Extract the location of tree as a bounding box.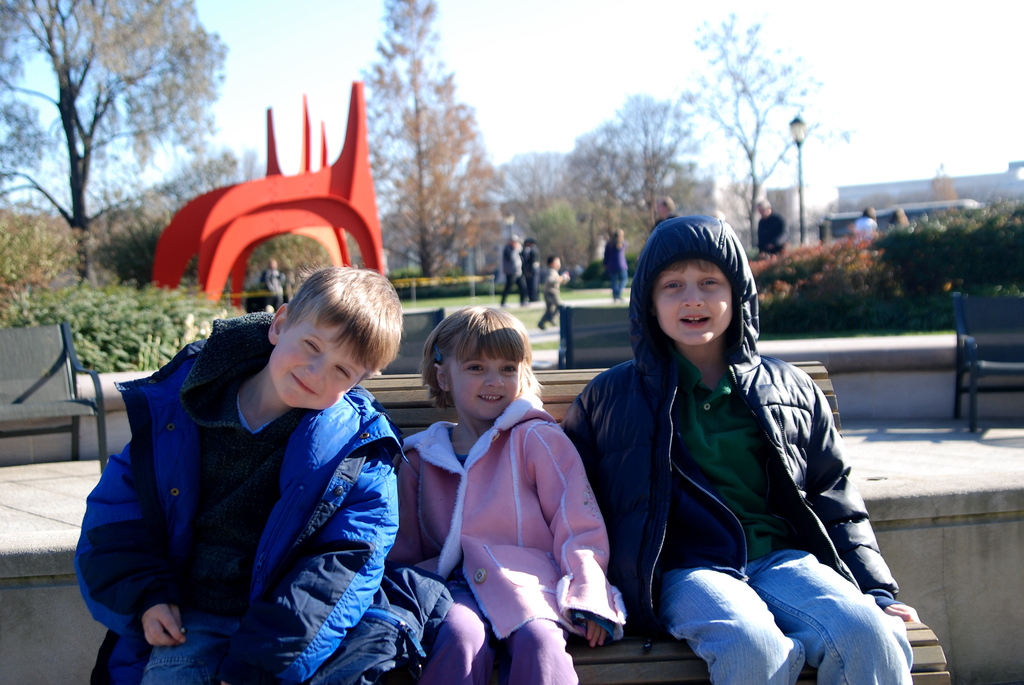
345/0/530/274.
